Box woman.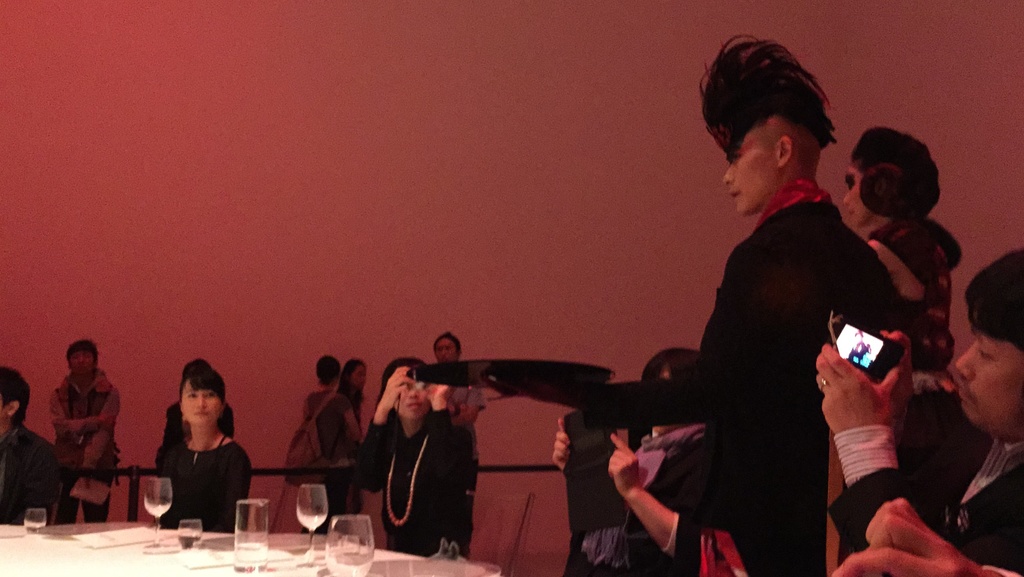
x1=300, y1=357, x2=340, y2=478.
